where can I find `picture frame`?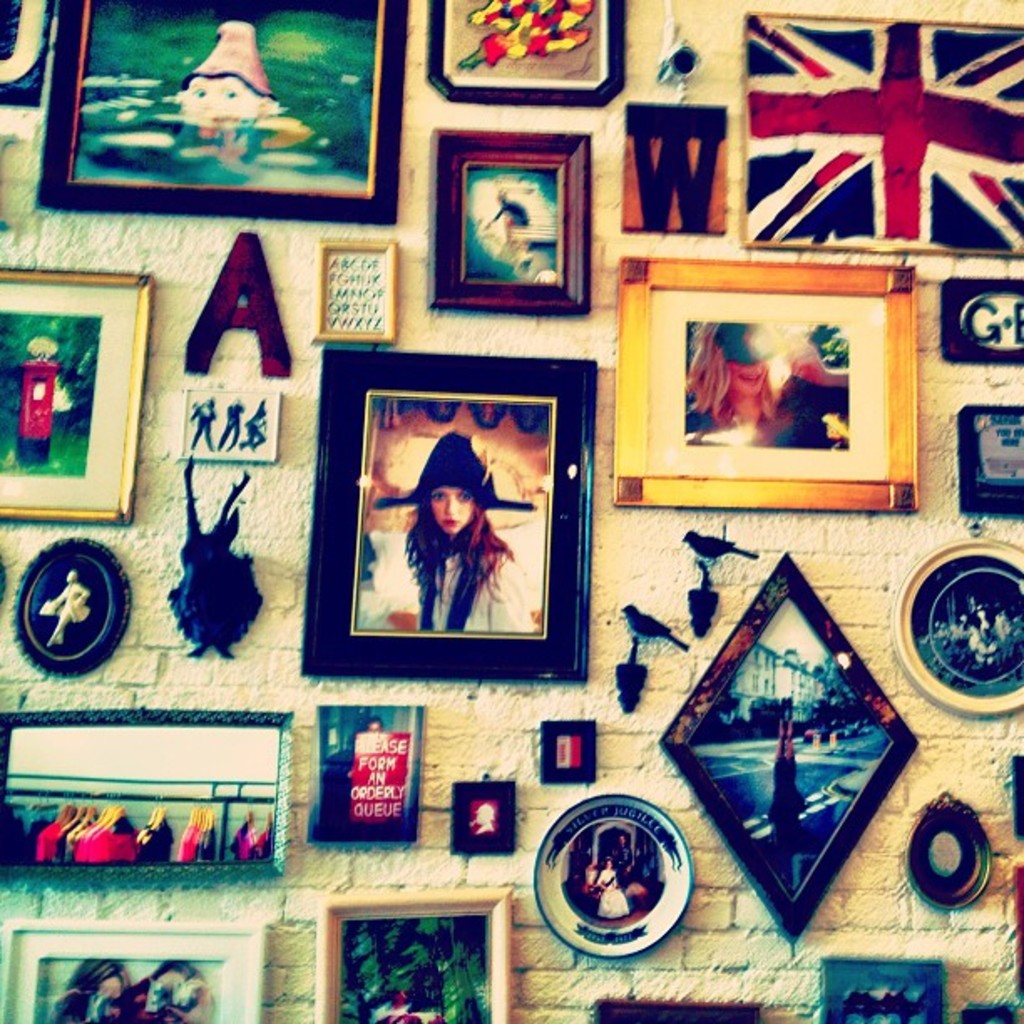
You can find it at rect(893, 781, 1021, 925).
